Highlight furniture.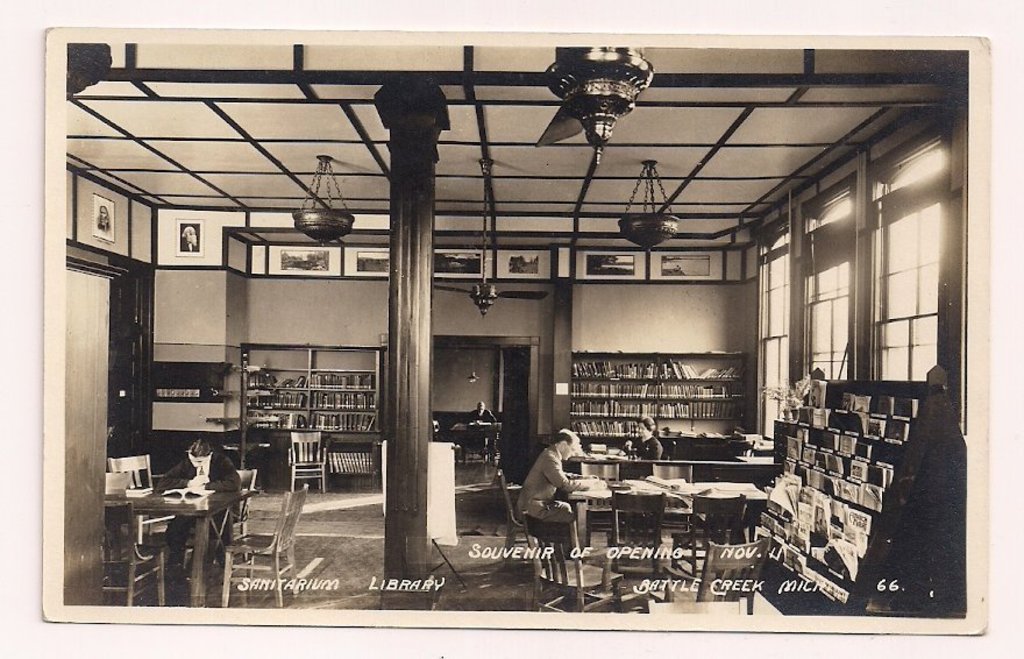
Highlighted region: <bbox>221, 482, 305, 607</bbox>.
